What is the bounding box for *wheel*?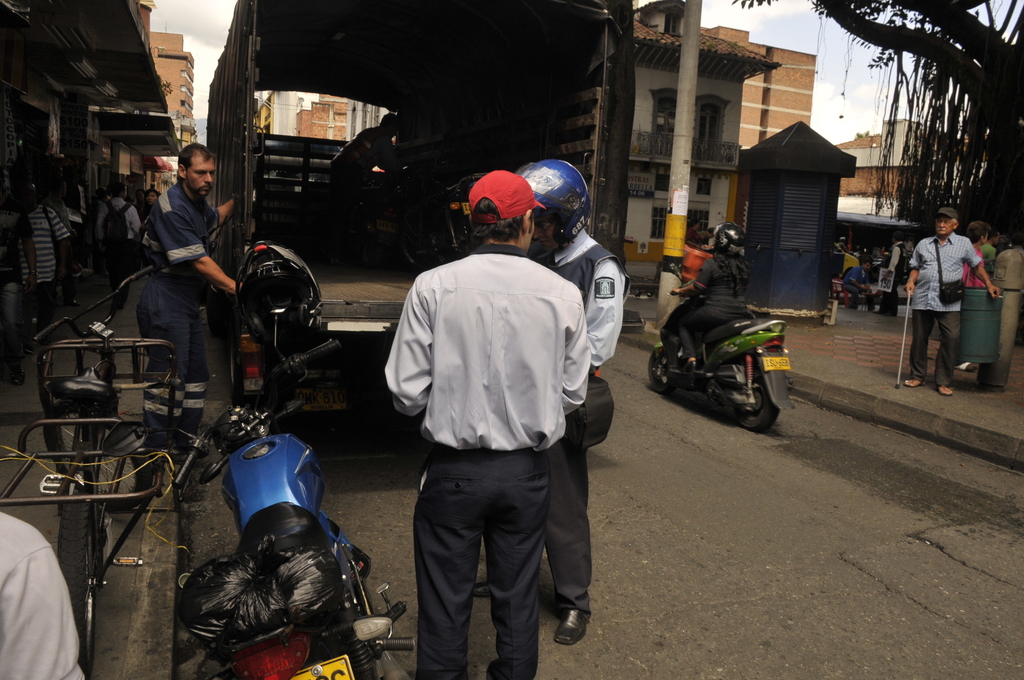
left=230, top=337, right=266, bottom=405.
